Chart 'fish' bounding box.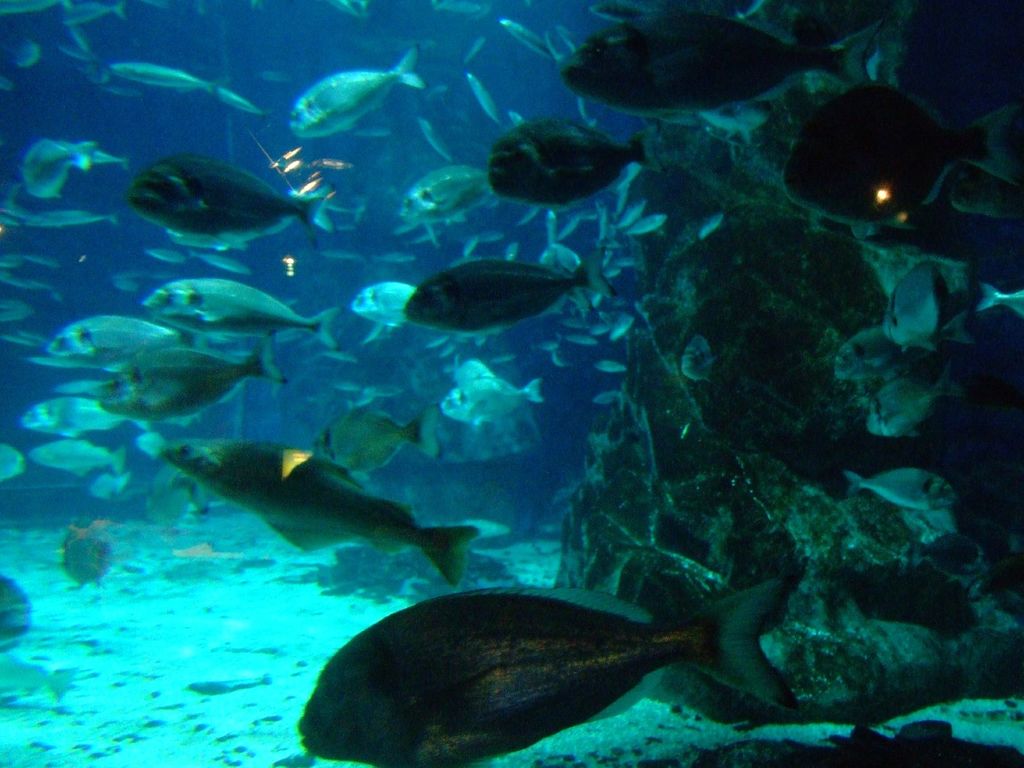
Charted: locate(445, 356, 490, 385).
